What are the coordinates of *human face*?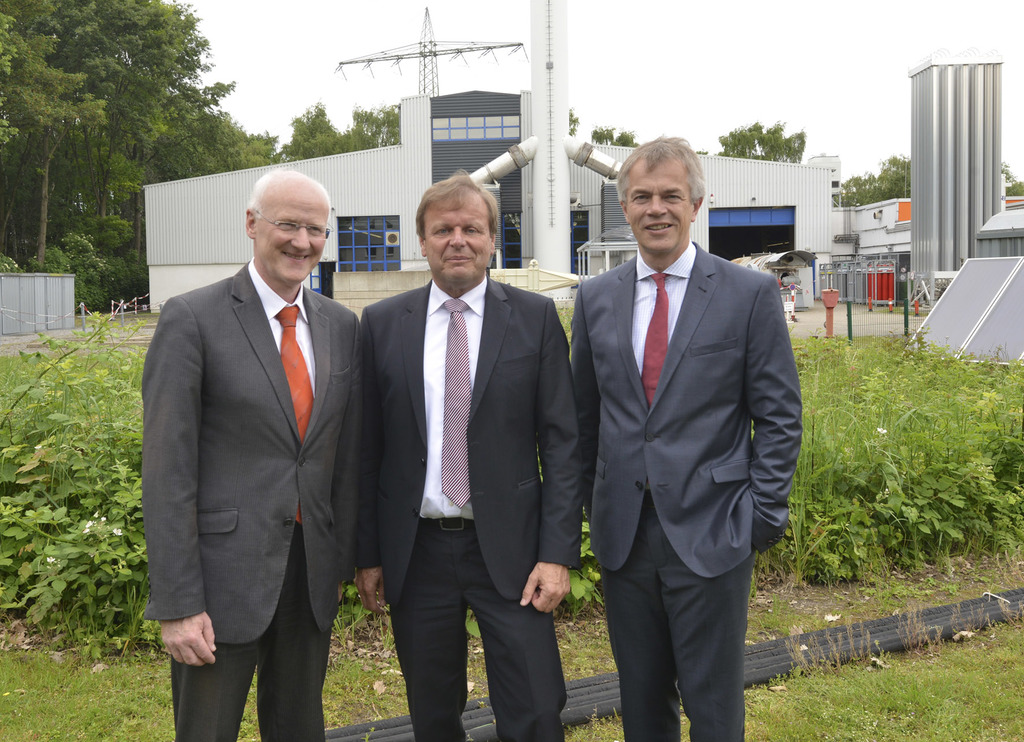
<bbox>422, 195, 492, 282</bbox>.
